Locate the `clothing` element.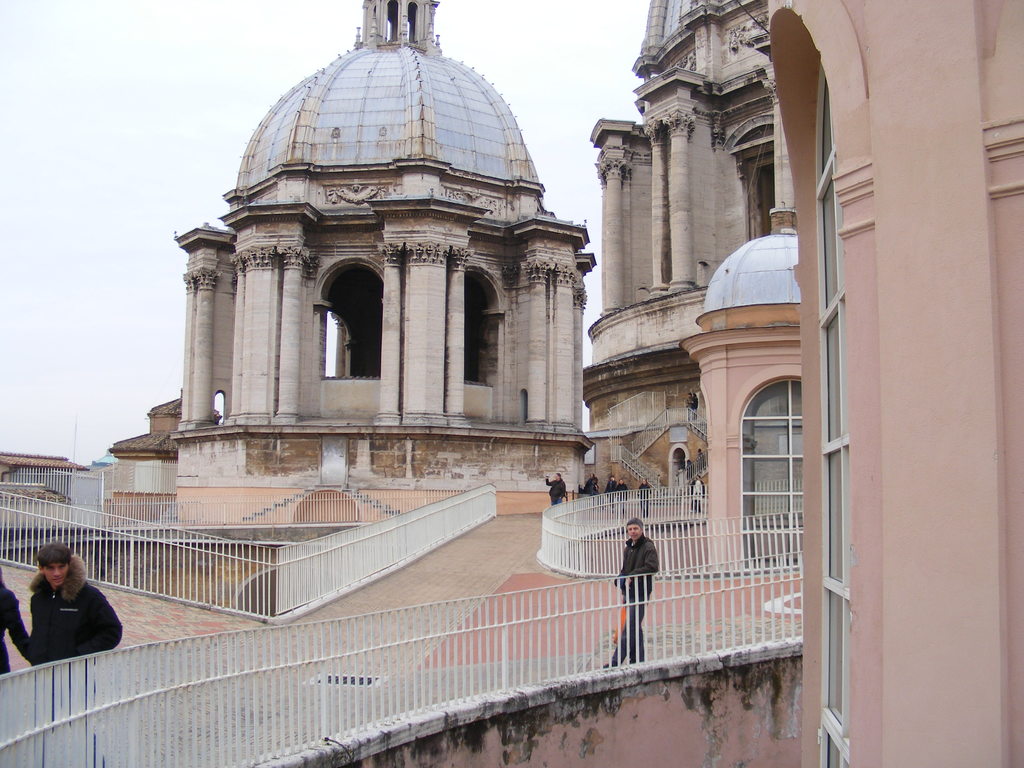
Element bbox: 0,569,33,691.
